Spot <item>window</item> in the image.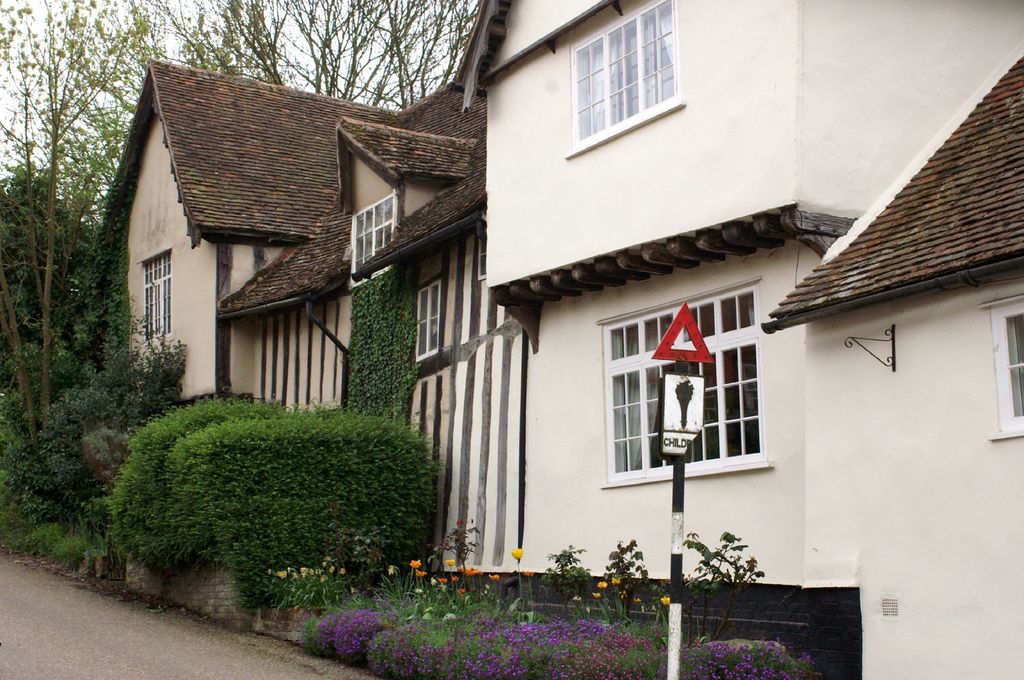
<item>window</item> found at (left=560, top=0, right=686, bottom=161).
